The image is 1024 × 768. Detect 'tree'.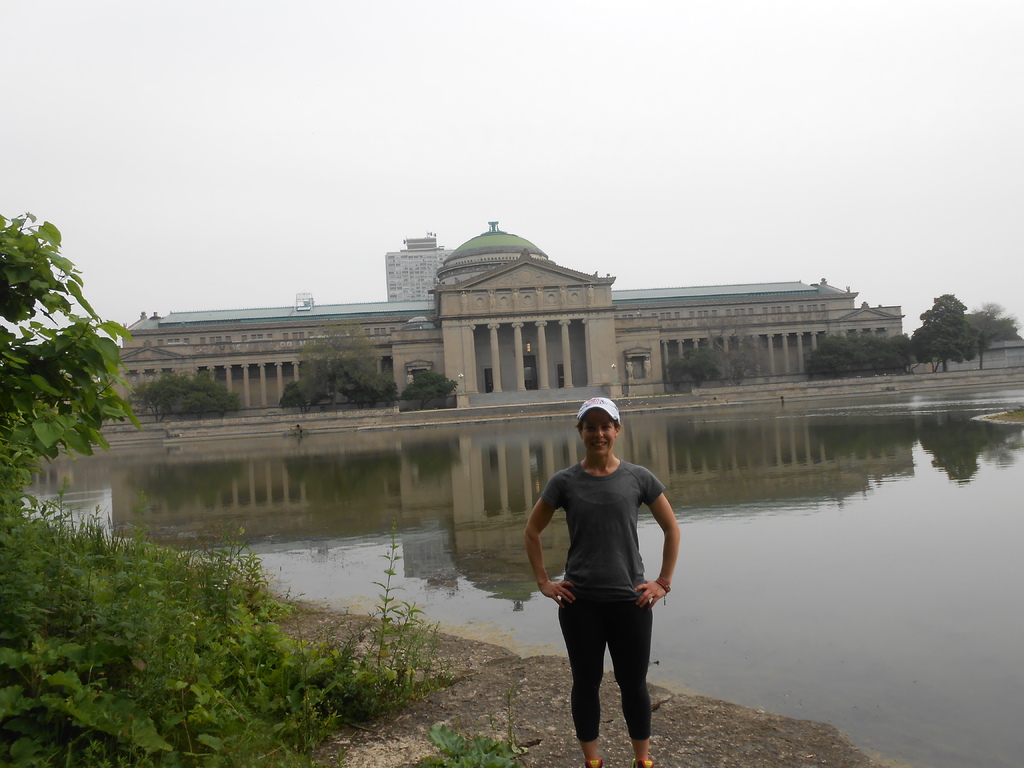
Detection: bbox(970, 305, 1021, 373).
